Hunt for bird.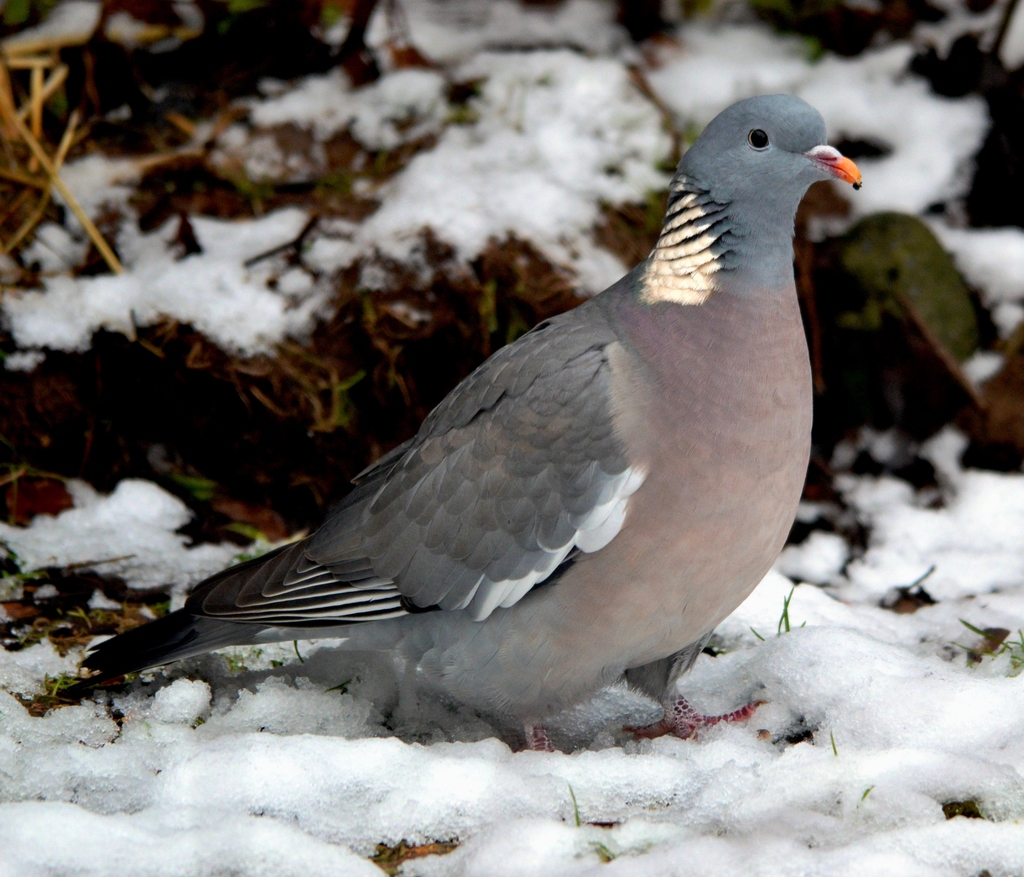
Hunted down at box(75, 86, 876, 734).
